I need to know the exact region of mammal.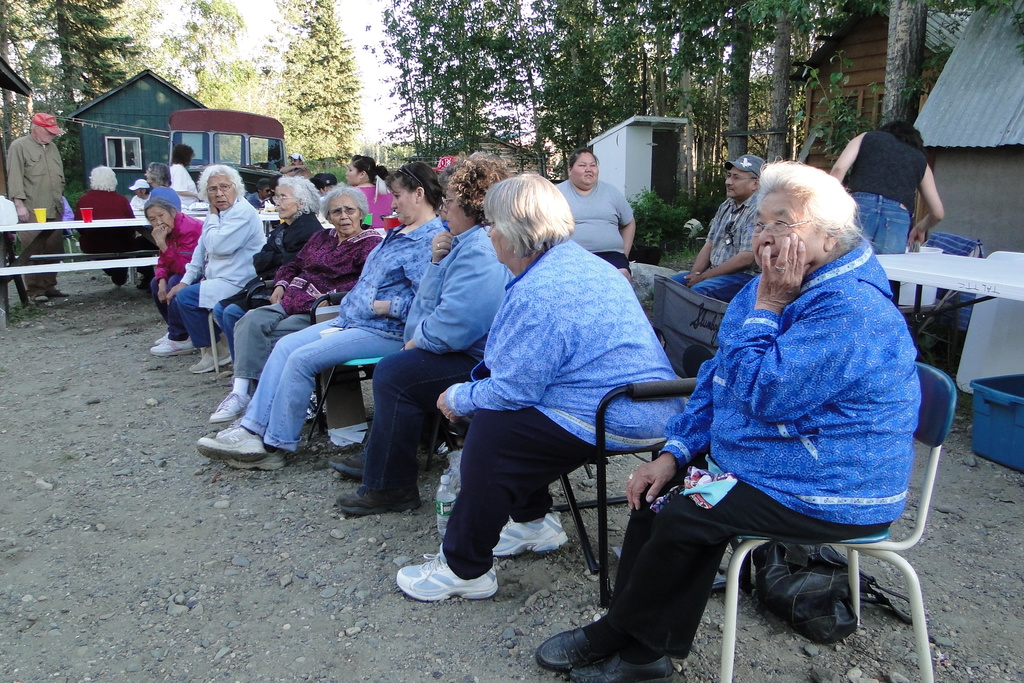
Region: <region>207, 176, 328, 376</region>.
